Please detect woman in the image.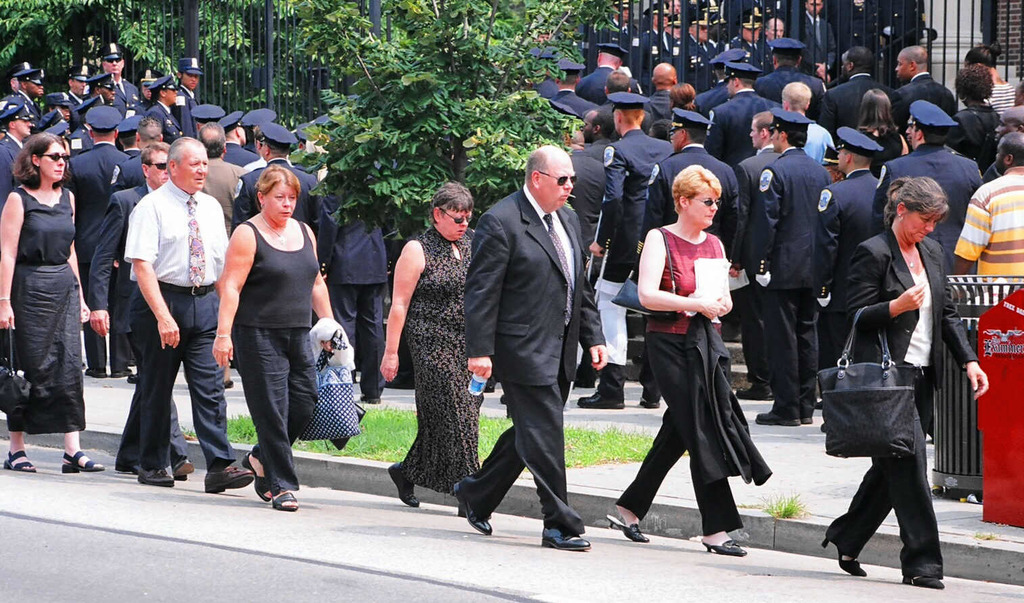
0:124:111:475.
